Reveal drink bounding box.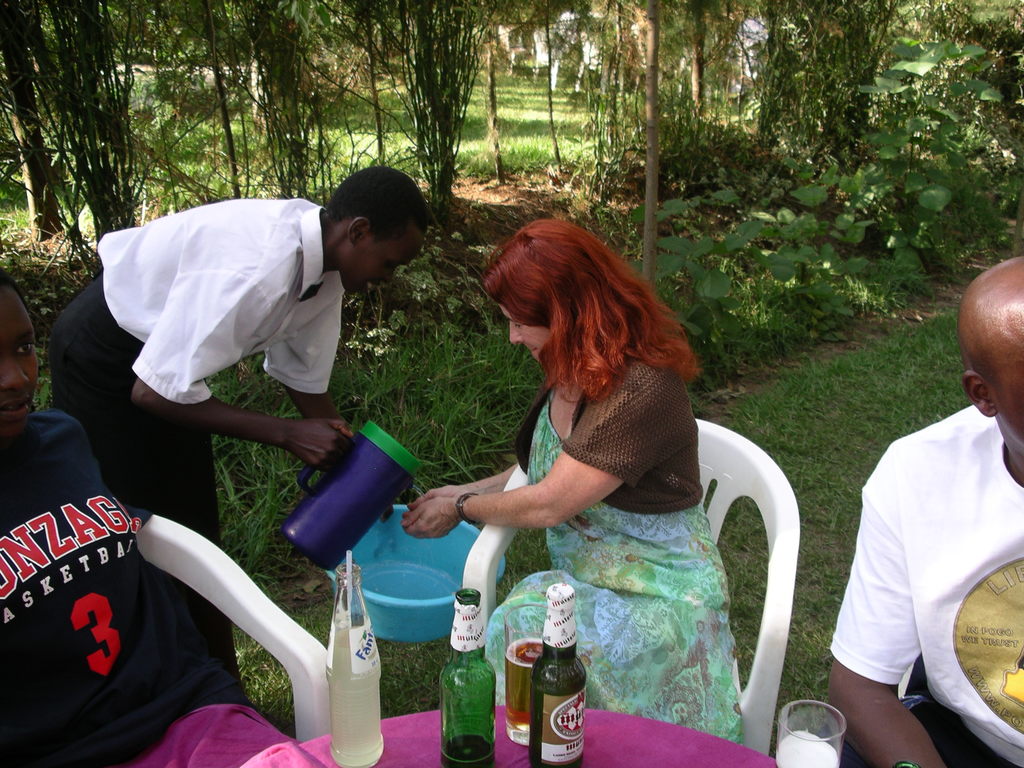
Revealed: <bbox>324, 627, 385, 767</bbox>.
